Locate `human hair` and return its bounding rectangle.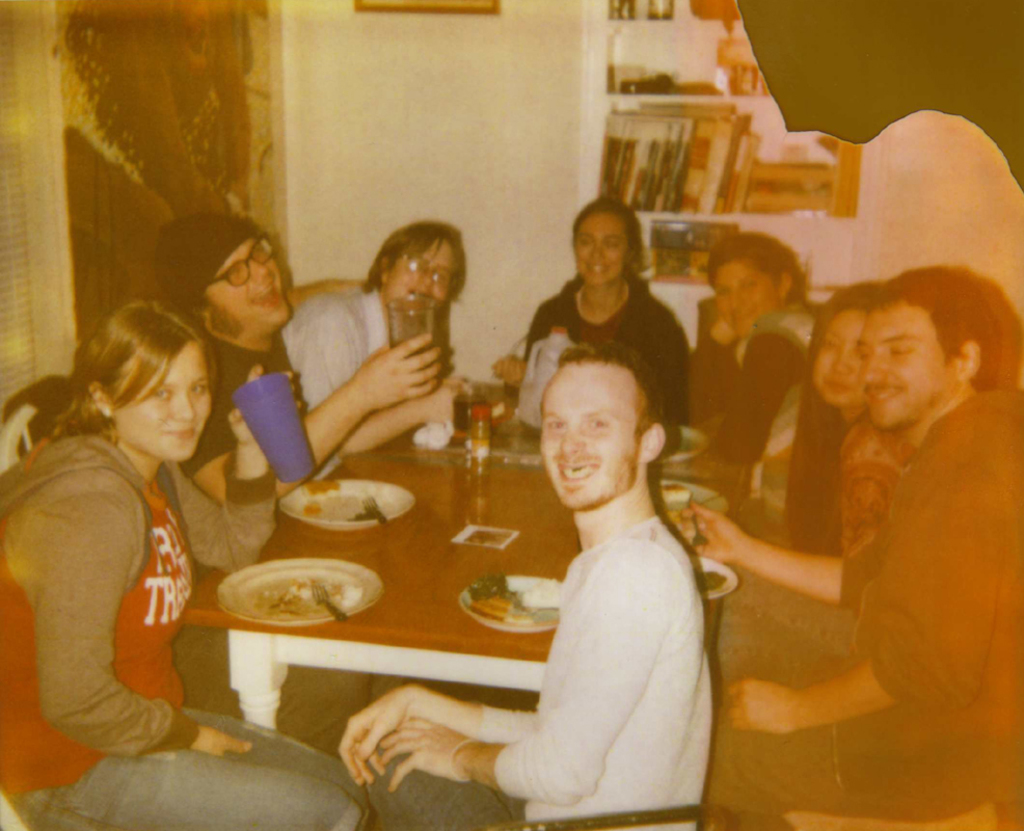
<bbox>42, 297, 226, 447</bbox>.
